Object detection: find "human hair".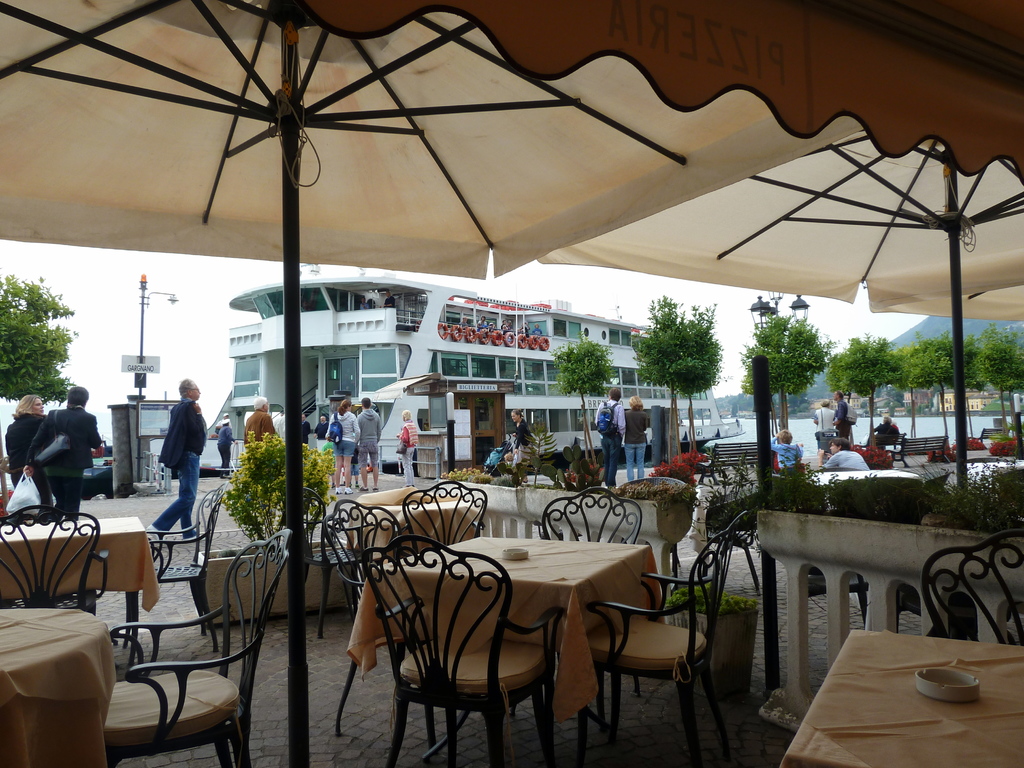
region(66, 381, 90, 415).
